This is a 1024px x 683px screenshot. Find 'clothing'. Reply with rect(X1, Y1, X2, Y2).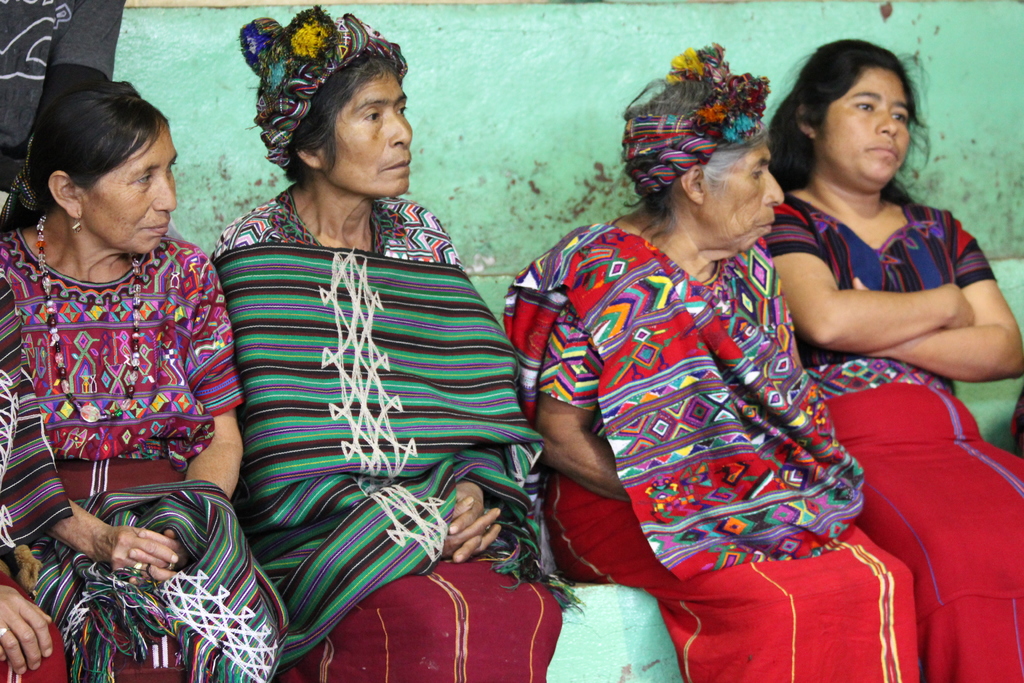
rect(198, 161, 582, 682).
